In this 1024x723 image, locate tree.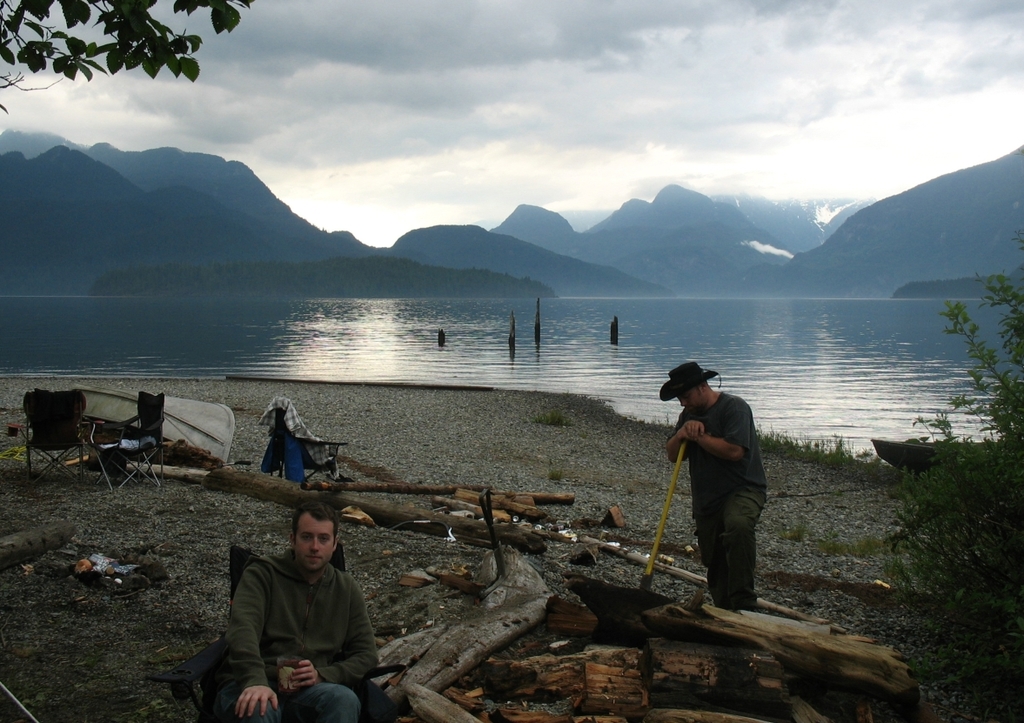
Bounding box: [x1=936, y1=245, x2=1022, y2=484].
